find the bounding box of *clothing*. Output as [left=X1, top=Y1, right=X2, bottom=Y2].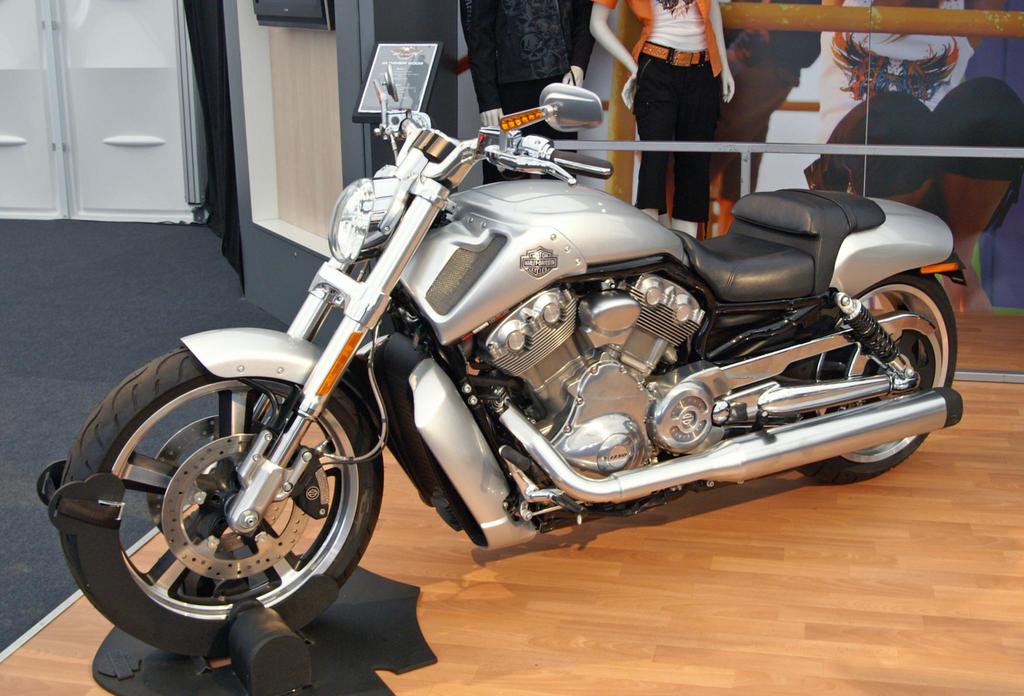
[left=591, top=0, right=722, bottom=224].
